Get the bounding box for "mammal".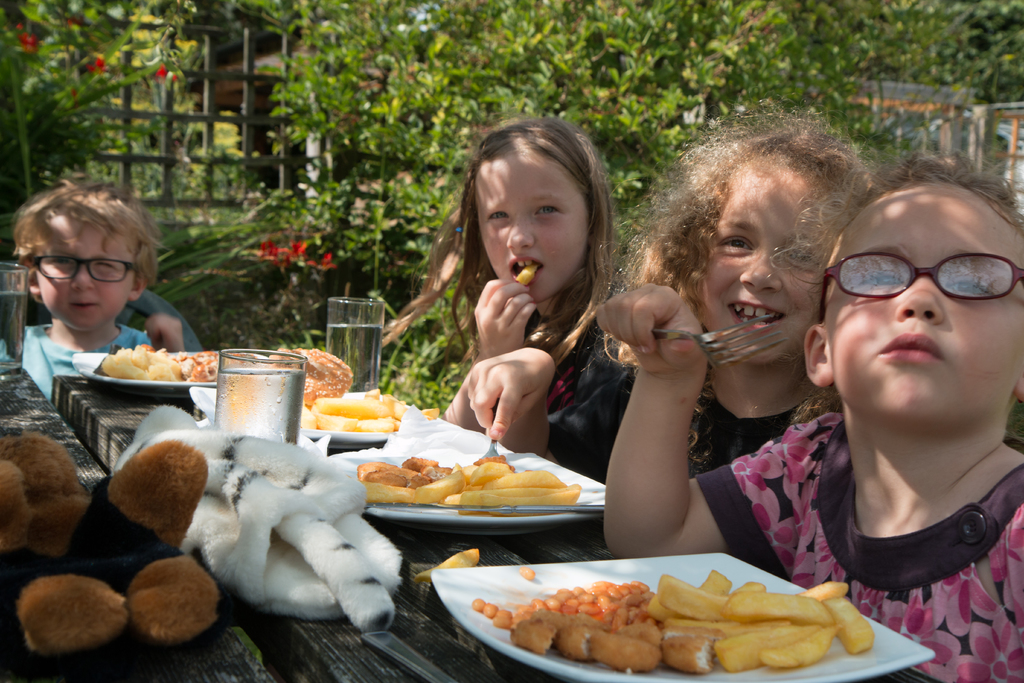
box=[591, 91, 897, 481].
